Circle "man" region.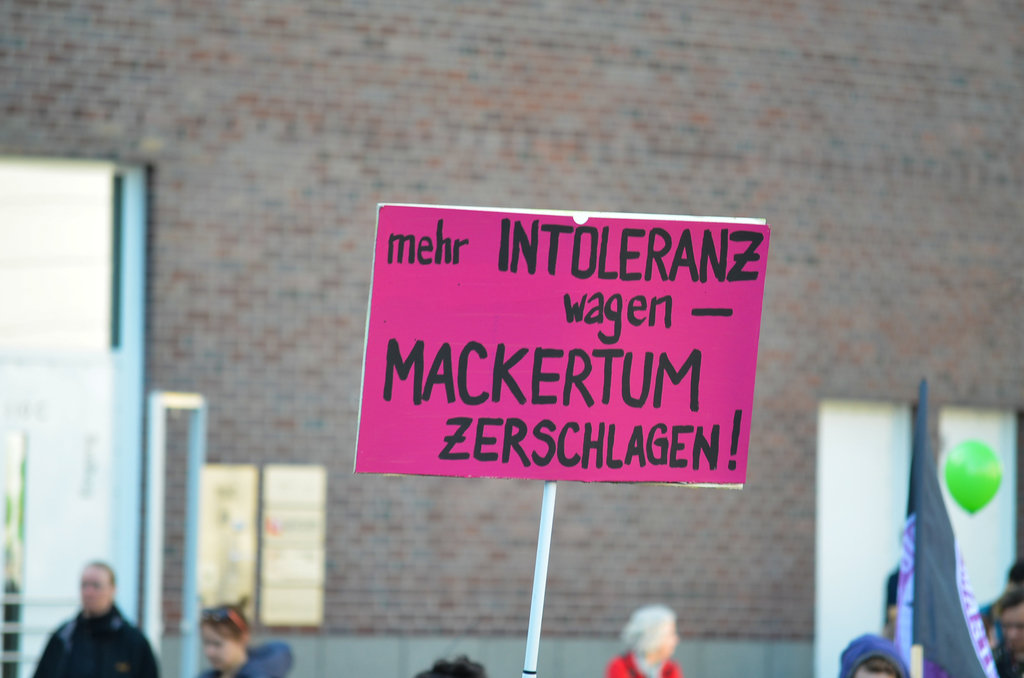
Region: region(23, 568, 147, 677).
